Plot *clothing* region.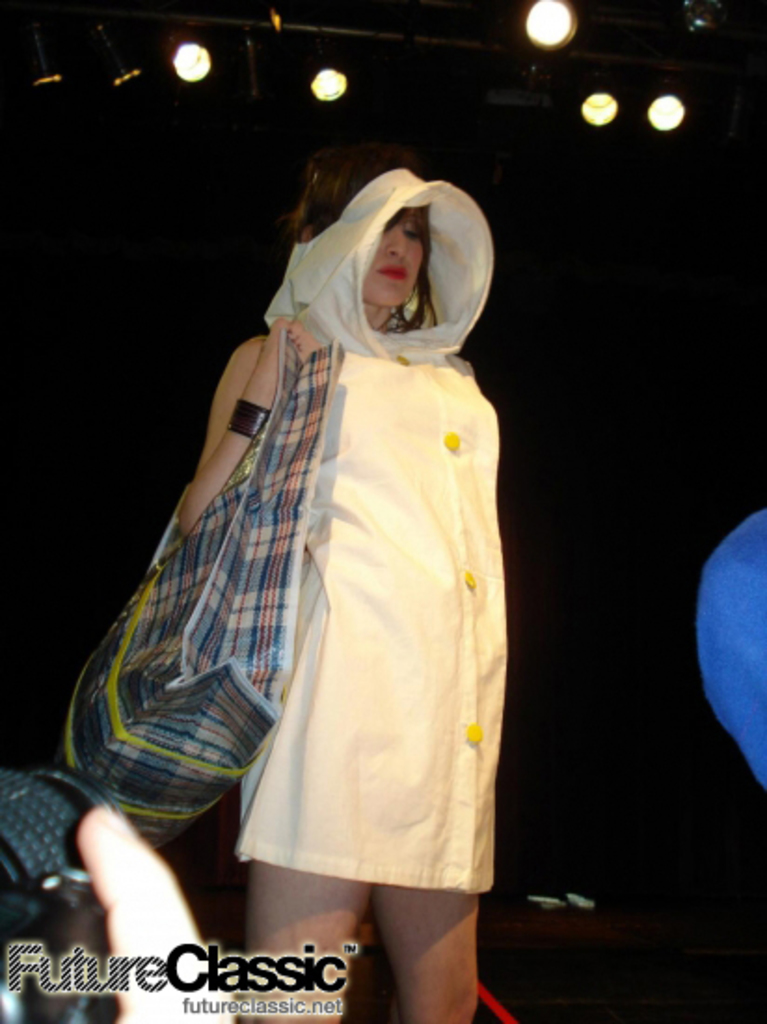
Plotted at l=188, t=307, r=527, b=903.
